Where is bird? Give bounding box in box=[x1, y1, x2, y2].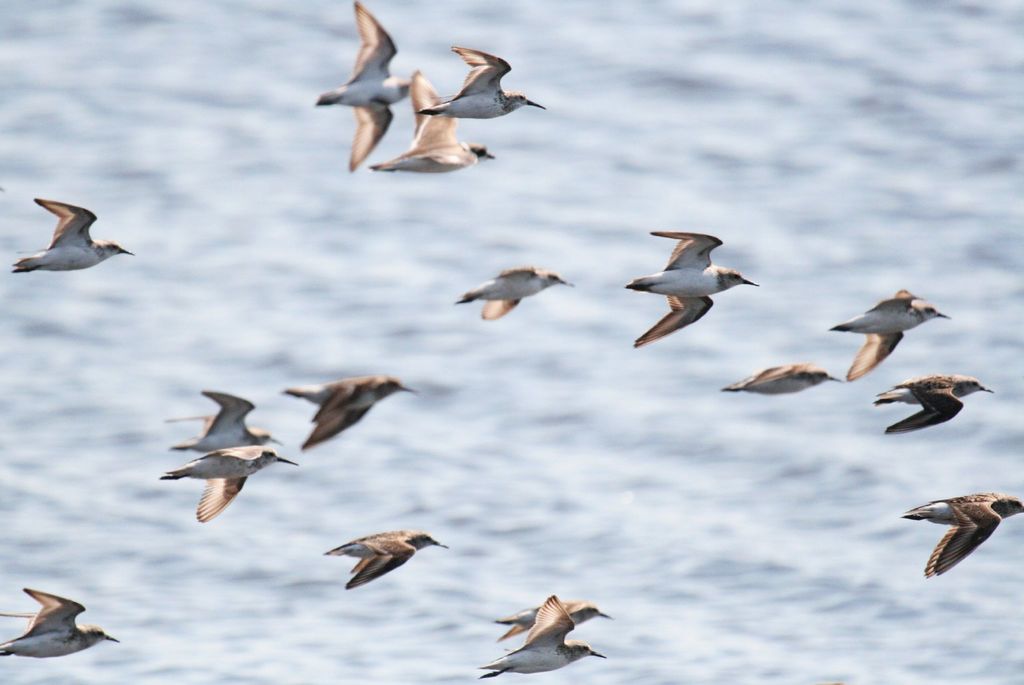
box=[872, 376, 1002, 432].
